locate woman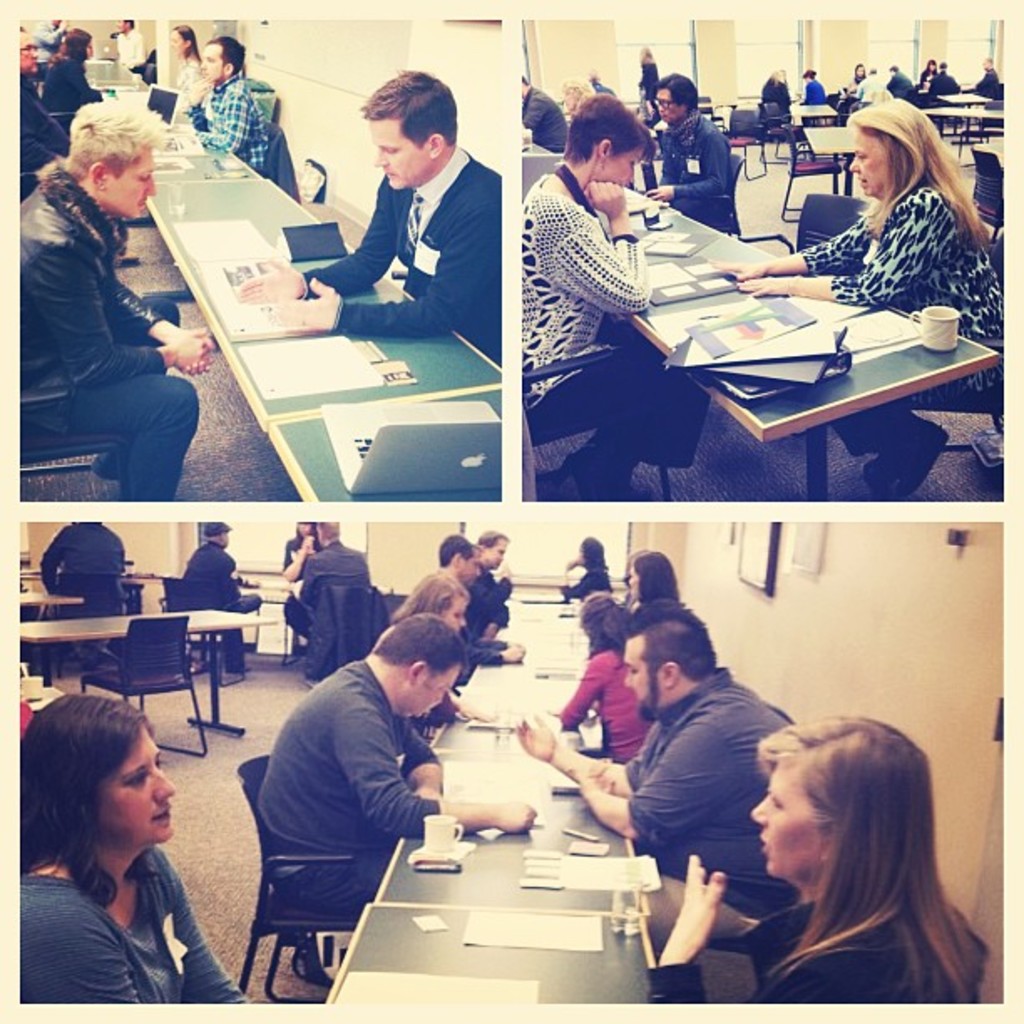
l=634, t=550, r=694, b=614
